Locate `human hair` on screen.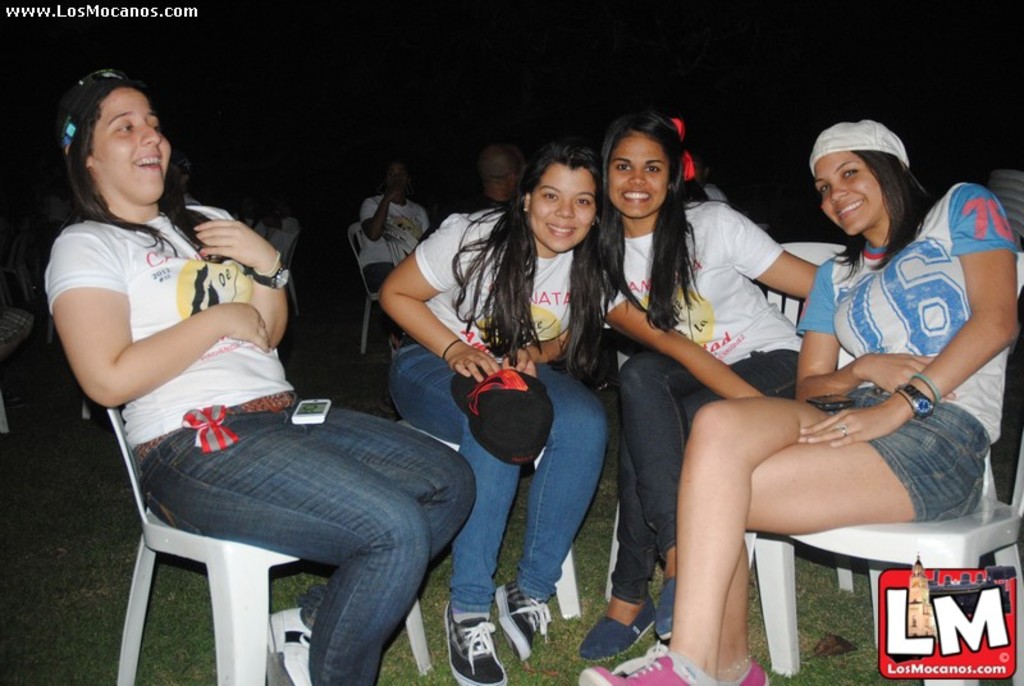
On screen at pyautogui.locateOnScreen(449, 141, 611, 383).
